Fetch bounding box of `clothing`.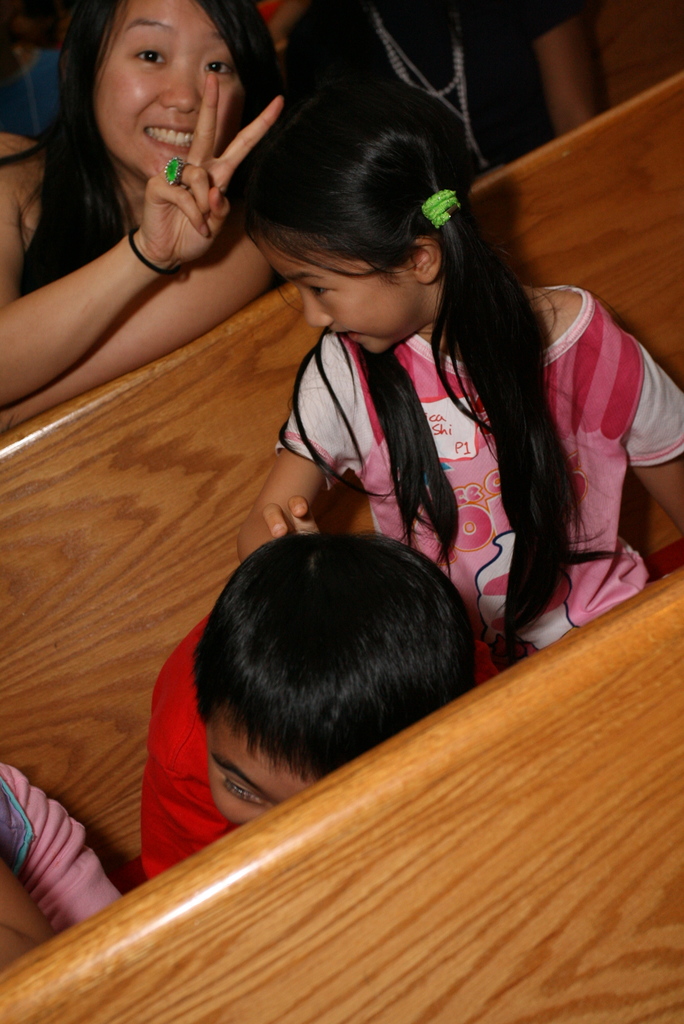
Bbox: <box>289,0,588,177</box>.
